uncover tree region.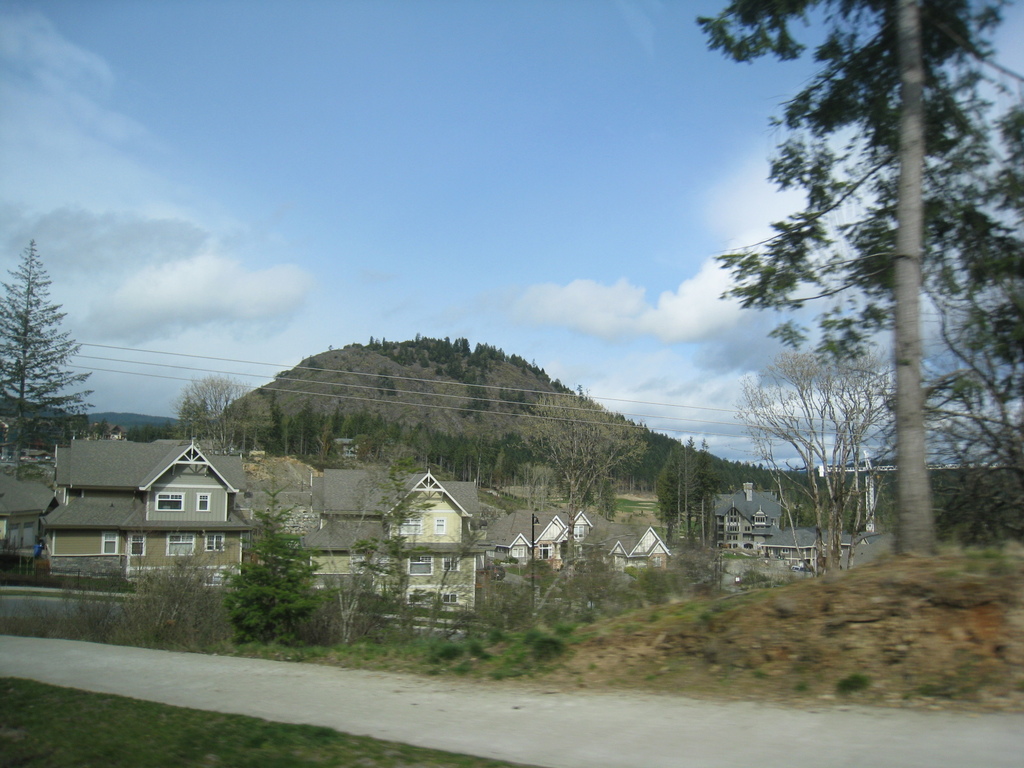
Uncovered: detection(696, 28, 989, 599).
